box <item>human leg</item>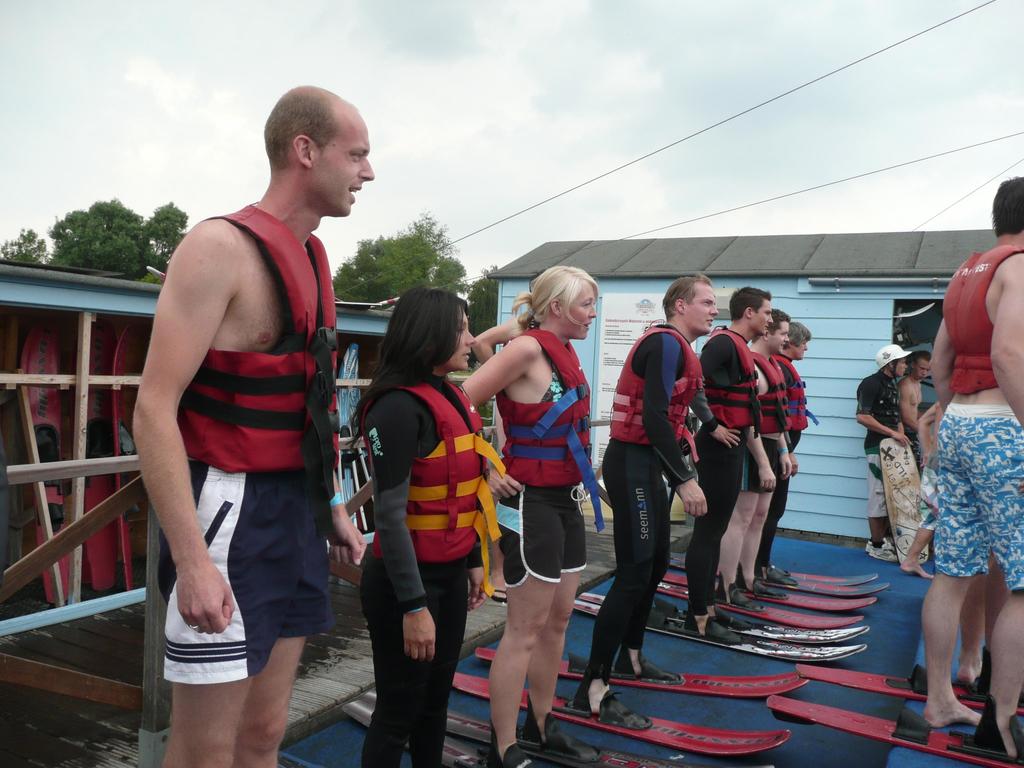
BBox(495, 488, 566, 767)
